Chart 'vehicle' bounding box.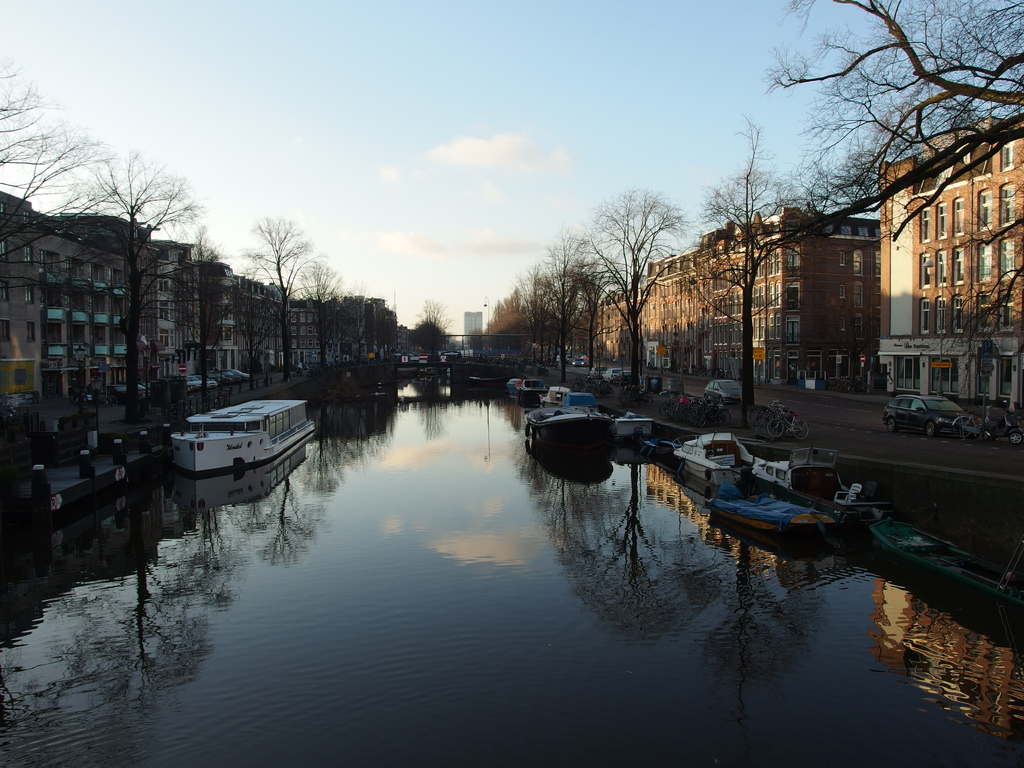
Charted: 869,516,1023,607.
